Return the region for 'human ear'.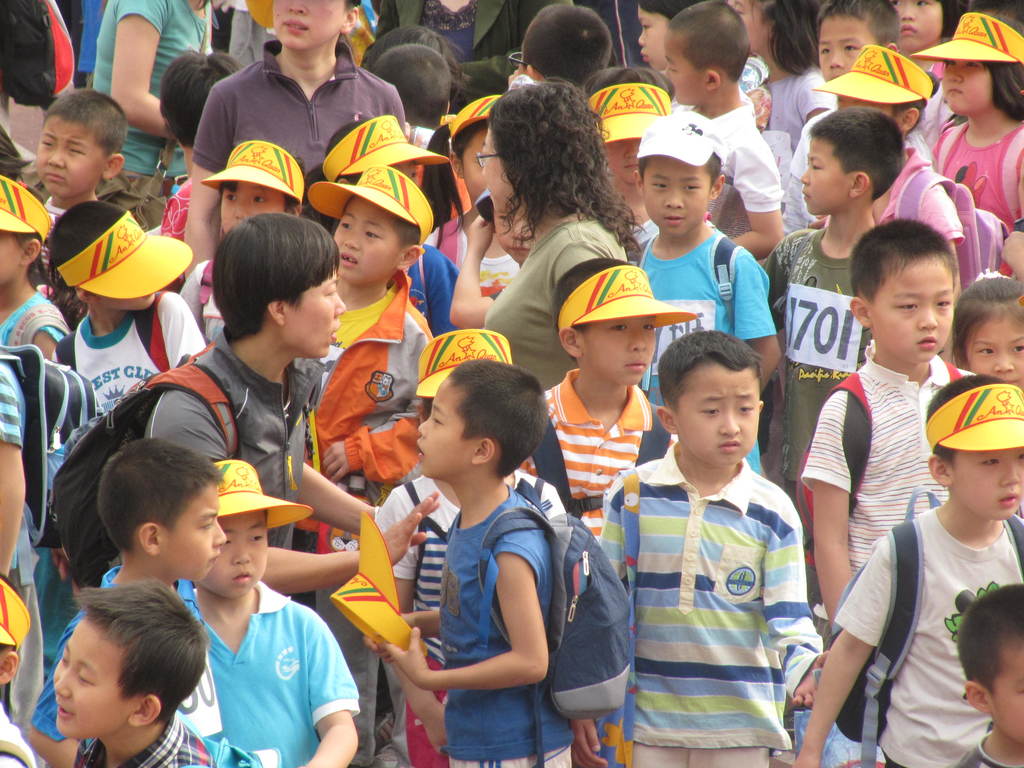
x1=448 y1=150 x2=464 y2=176.
